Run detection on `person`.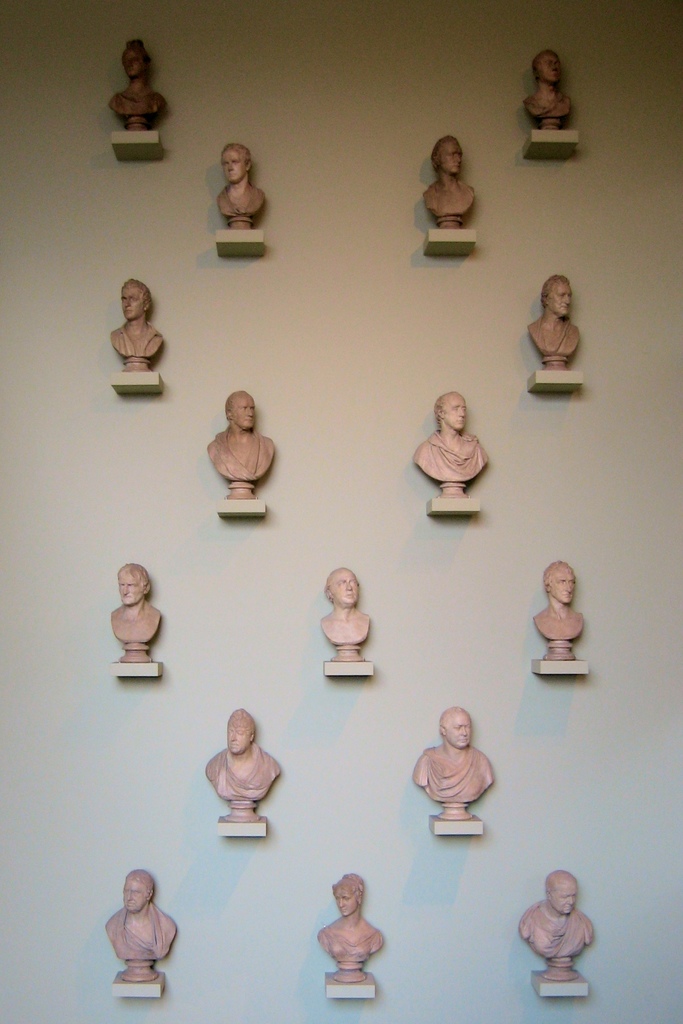
Result: 325, 568, 374, 662.
